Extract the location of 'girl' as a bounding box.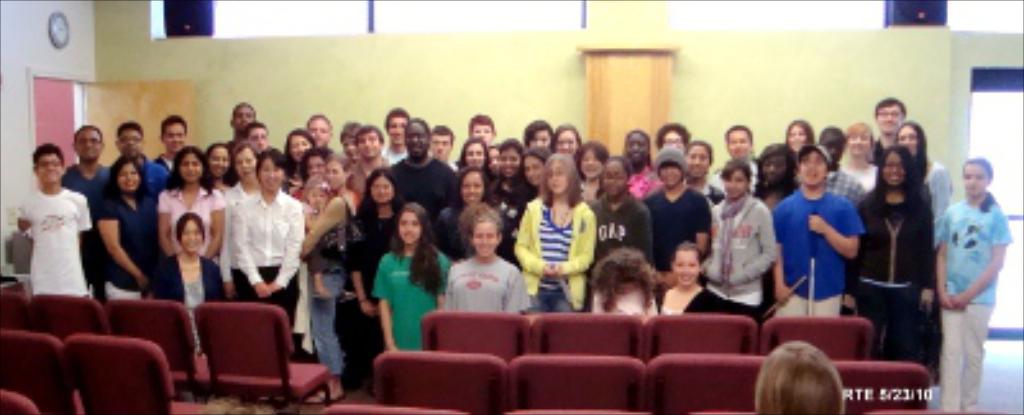
(left=102, top=151, right=161, bottom=310).
